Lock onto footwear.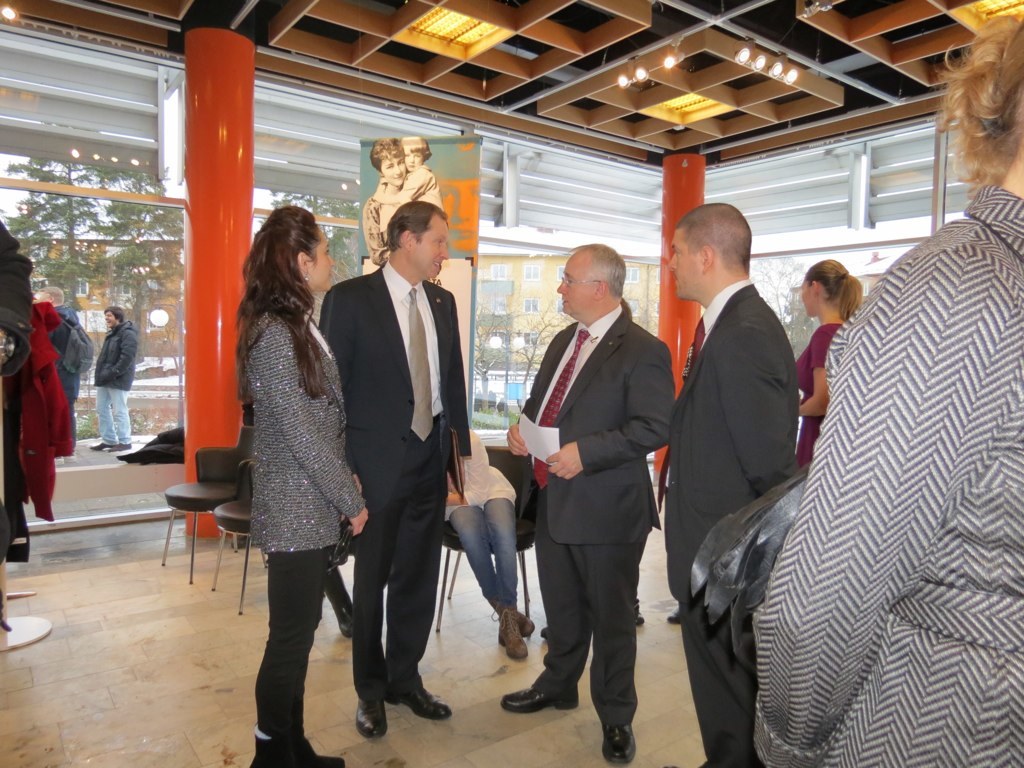
Locked: left=247, top=729, right=345, bottom=767.
